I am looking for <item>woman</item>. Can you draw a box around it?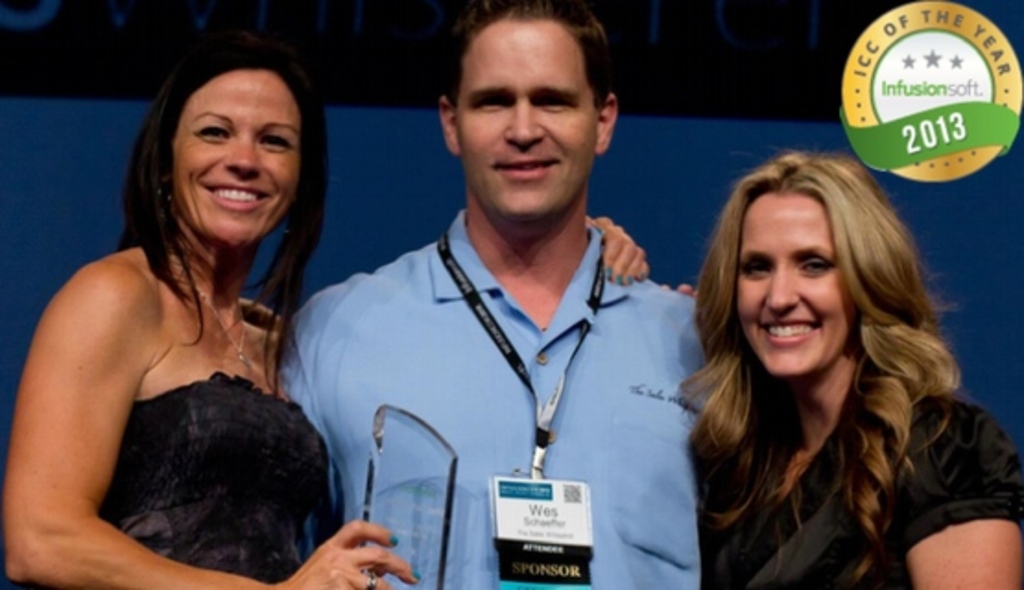
Sure, the bounding box is locate(0, 35, 649, 588).
